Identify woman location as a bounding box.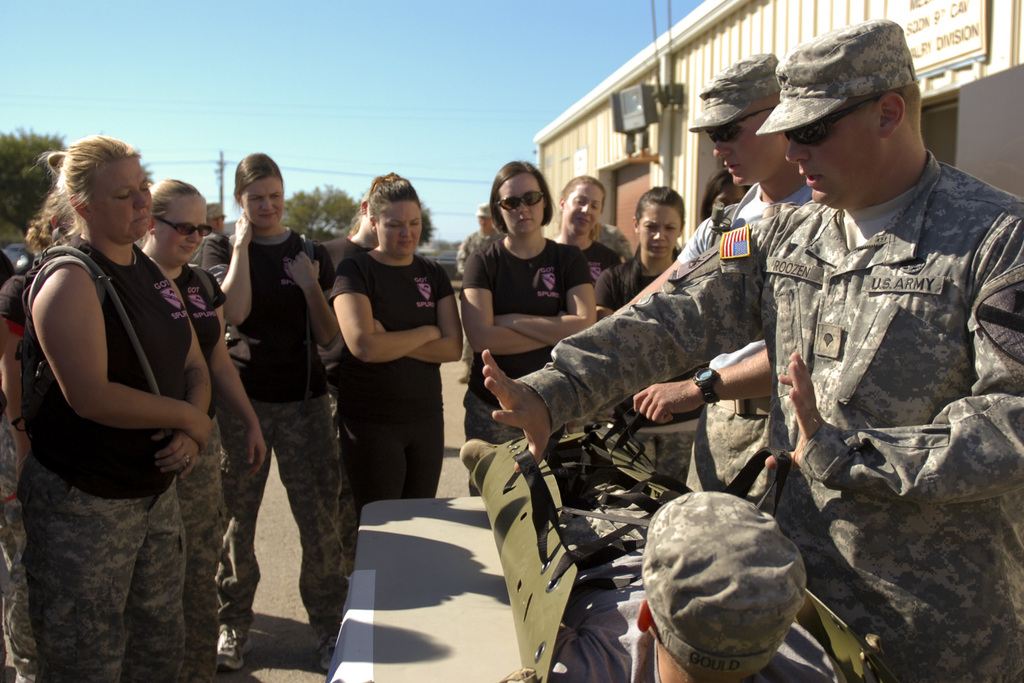
x1=208, y1=163, x2=364, y2=682.
